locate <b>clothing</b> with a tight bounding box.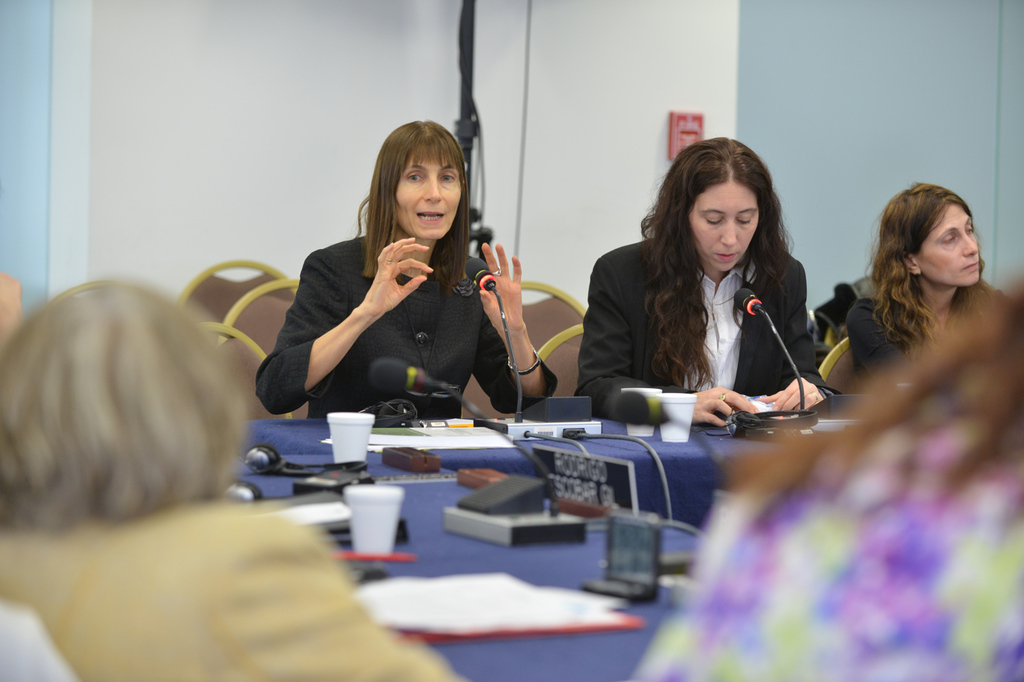
select_region(258, 235, 571, 420).
